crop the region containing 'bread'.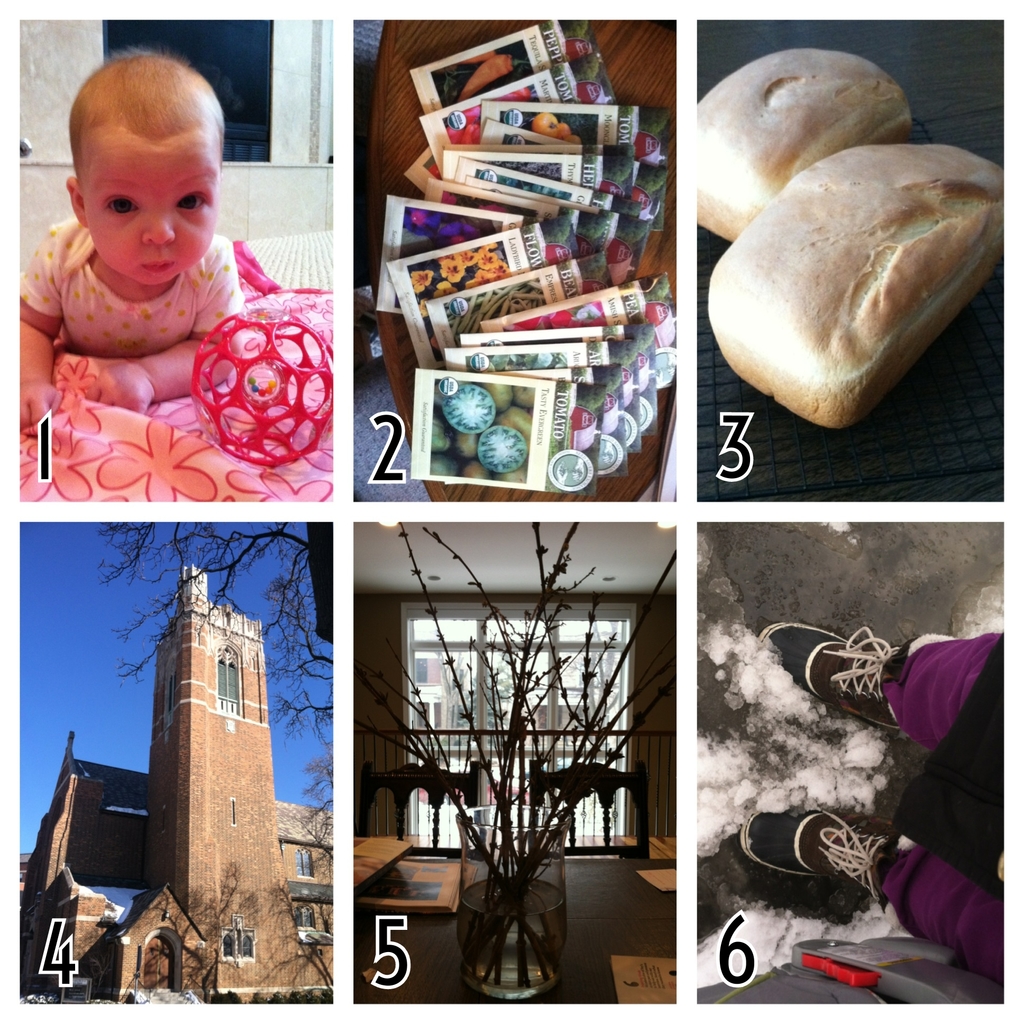
Crop region: [left=693, top=39, right=922, bottom=245].
